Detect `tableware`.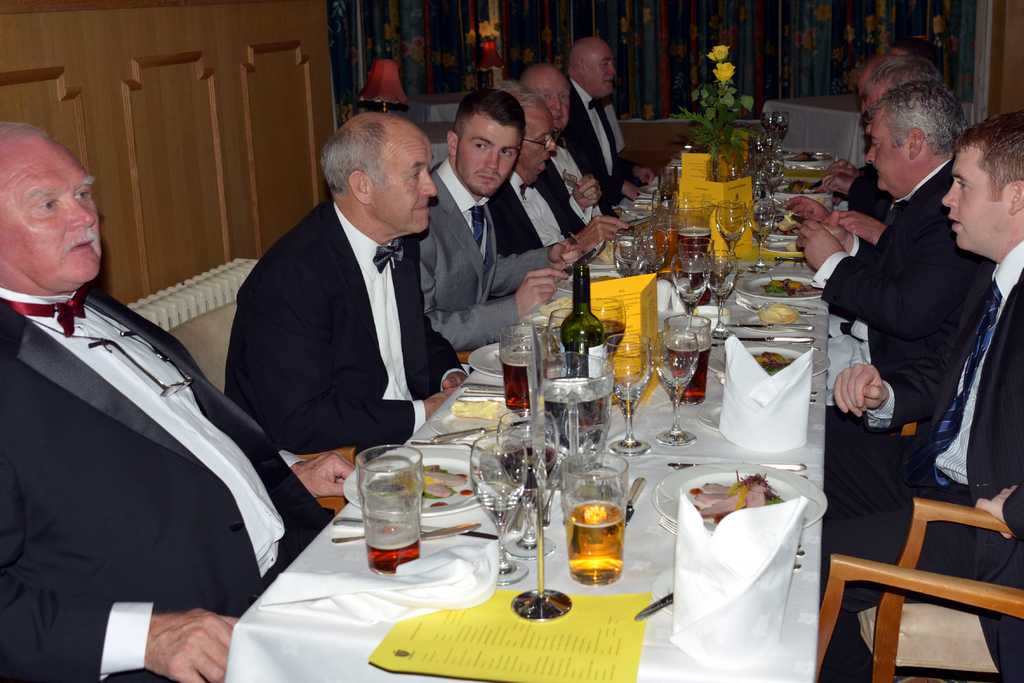
Detected at locate(458, 393, 502, 403).
